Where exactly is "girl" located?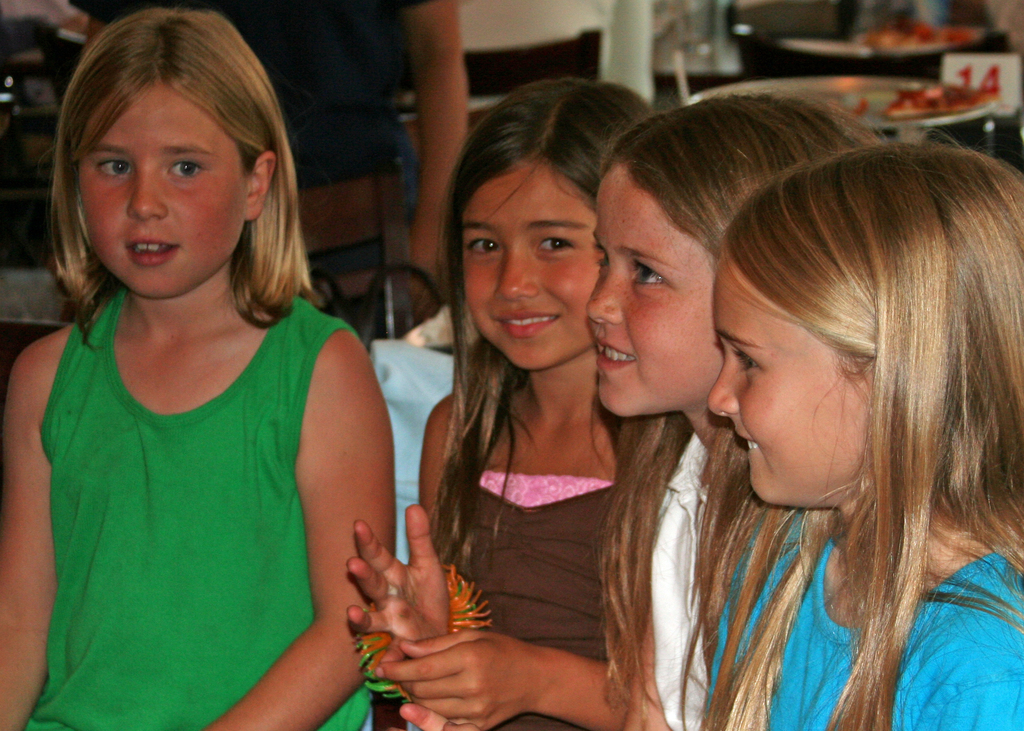
Its bounding box is l=345, t=73, r=620, b=730.
